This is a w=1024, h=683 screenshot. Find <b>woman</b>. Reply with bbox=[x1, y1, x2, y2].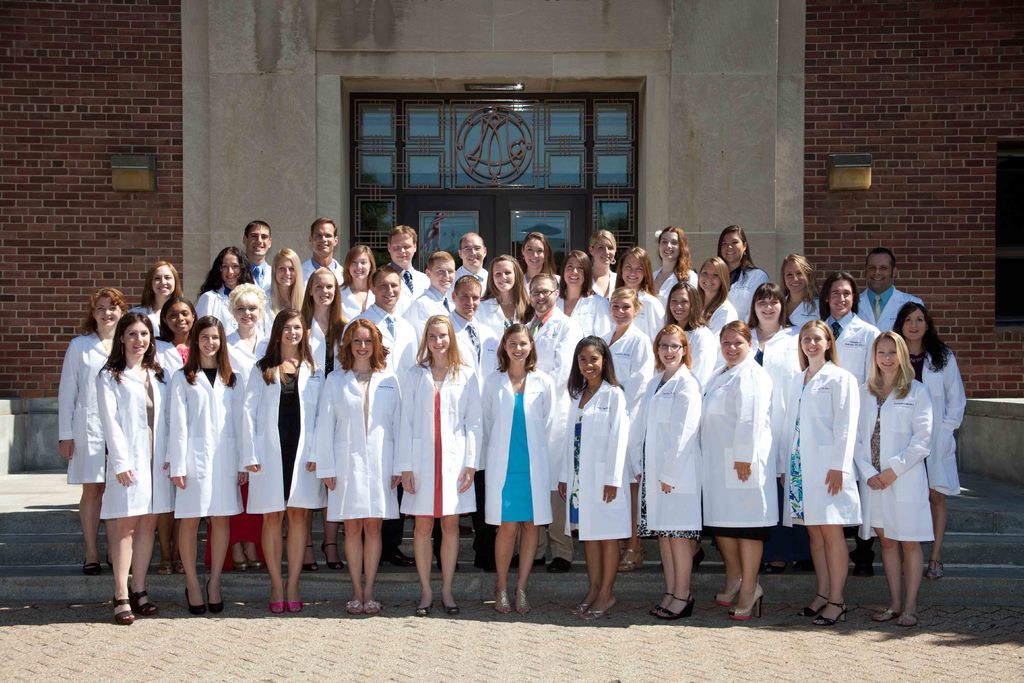
bbox=[716, 225, 775, 330].
